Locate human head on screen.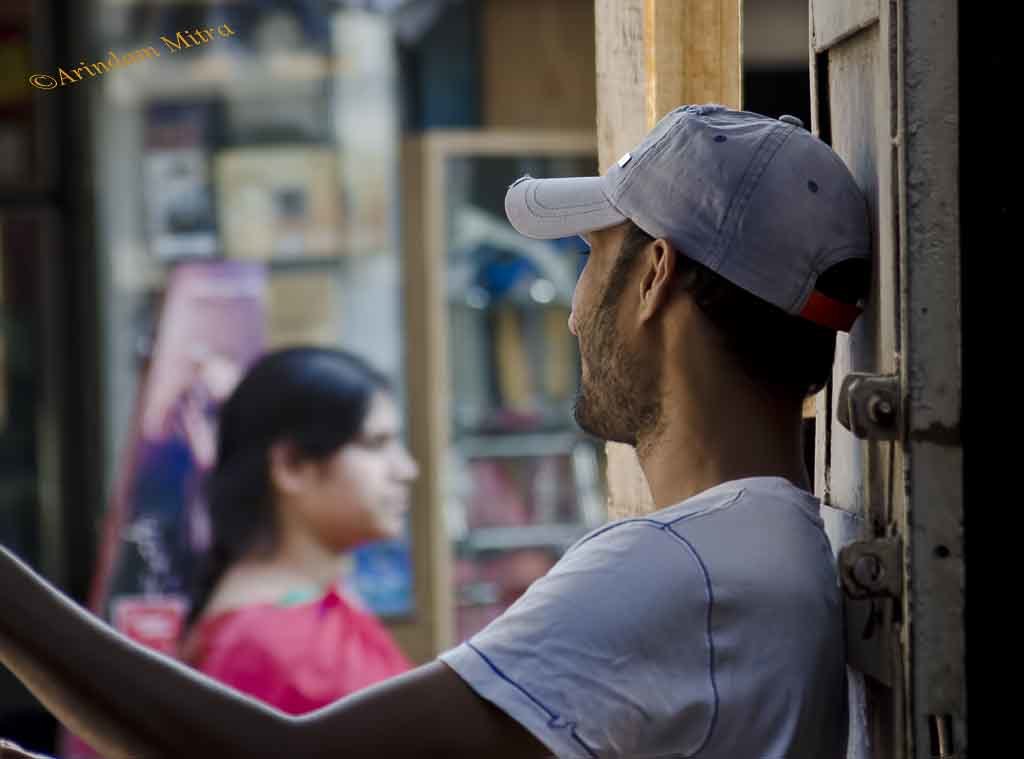
On screen at bbox=(191, 356, 416, 577).
